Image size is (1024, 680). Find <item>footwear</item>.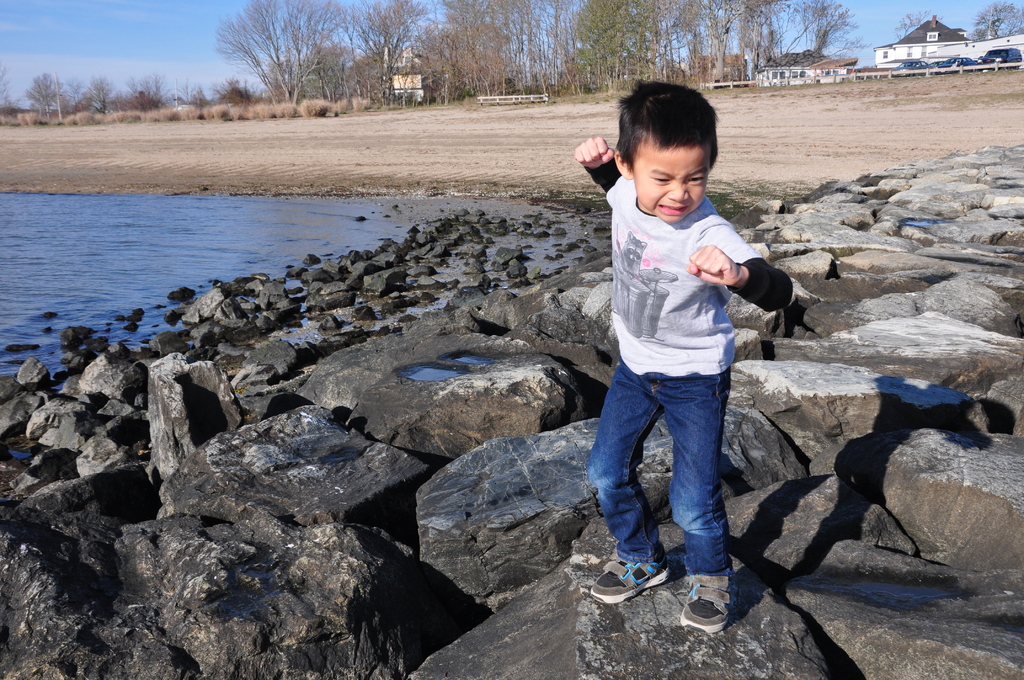
bbox=(682, 574, 730, 634).
